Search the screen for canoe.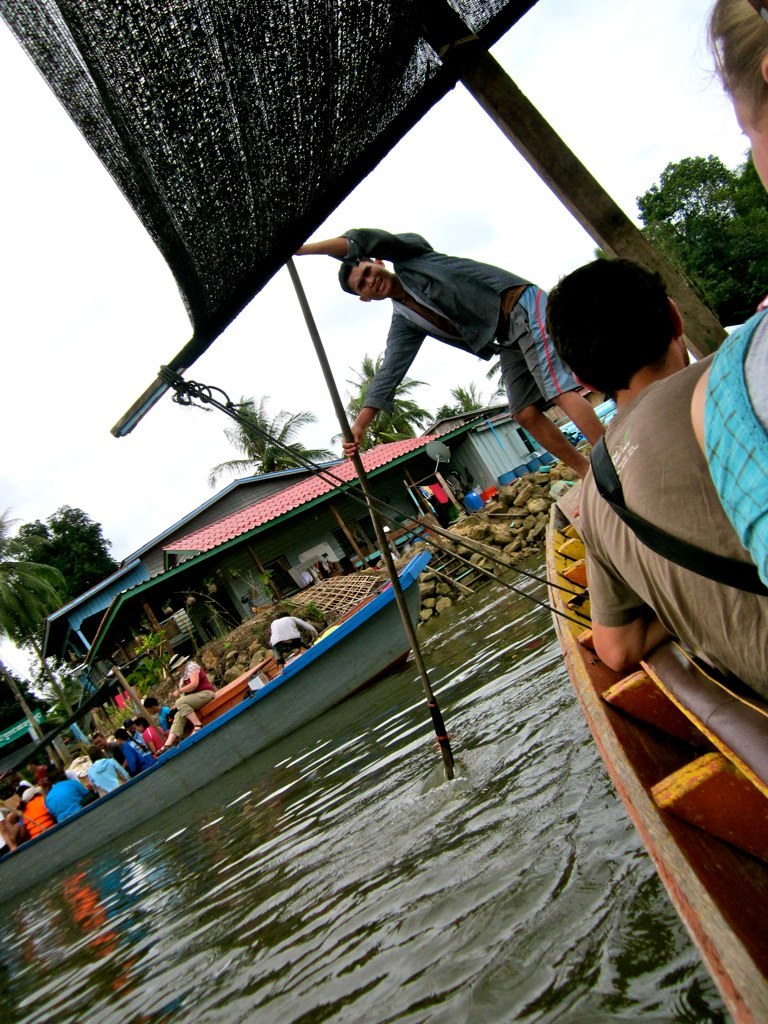
Found at 17:530:474:826.
